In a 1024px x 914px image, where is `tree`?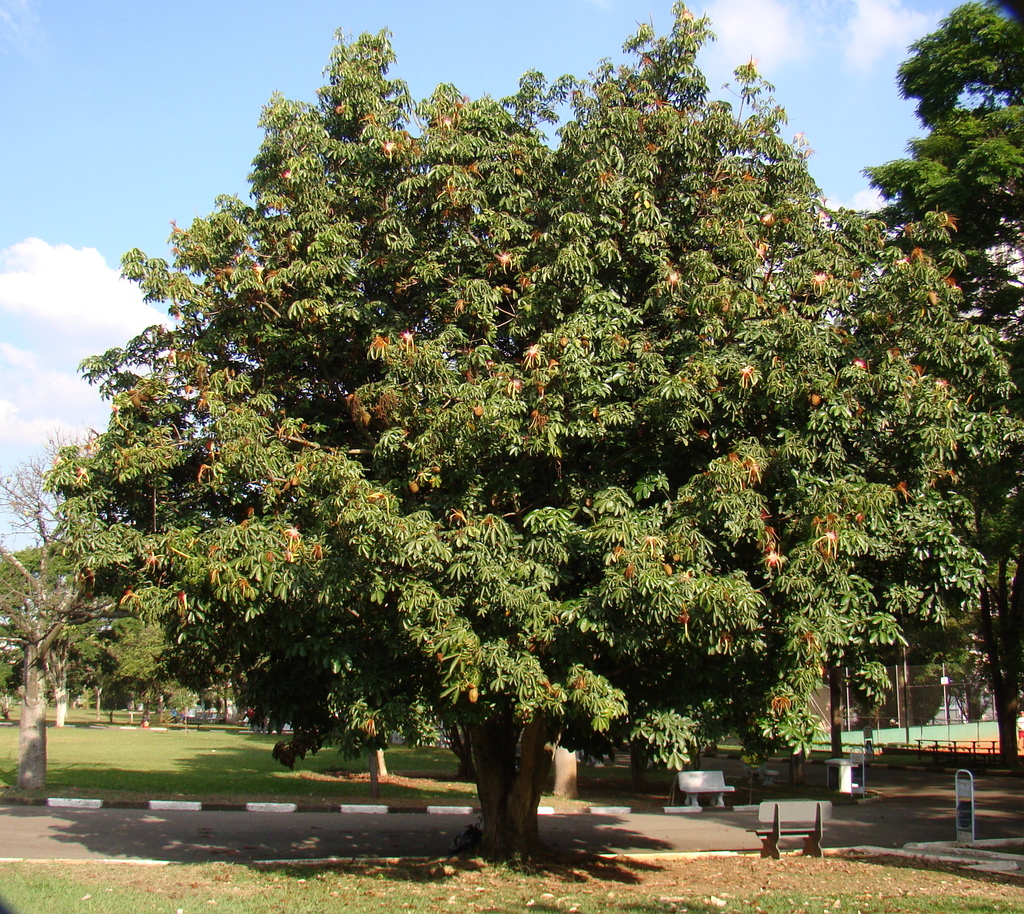
Rect(49, 33, 1000, 799).
